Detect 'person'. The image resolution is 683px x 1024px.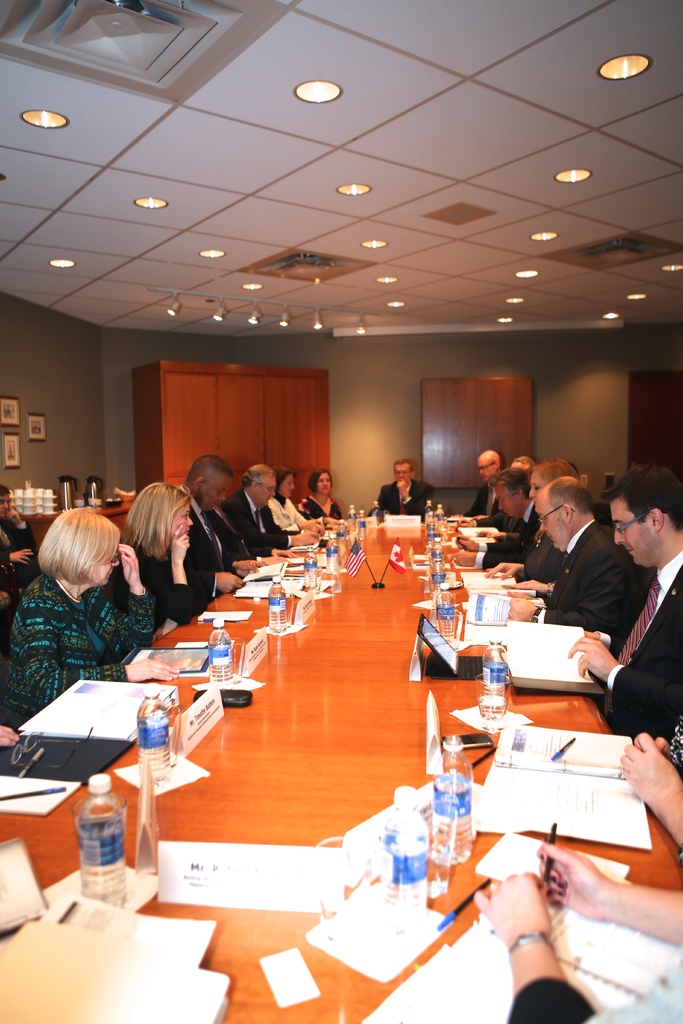
bbox(270, 472, 323, 522).
